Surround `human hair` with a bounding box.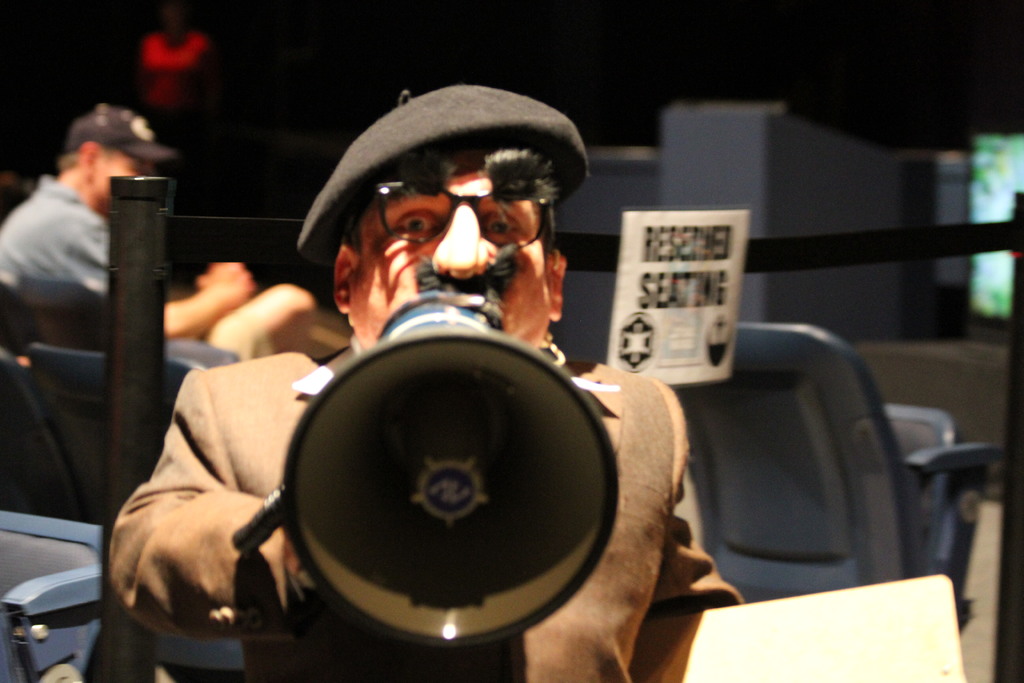
Rect(58, 147, 111, 175).
